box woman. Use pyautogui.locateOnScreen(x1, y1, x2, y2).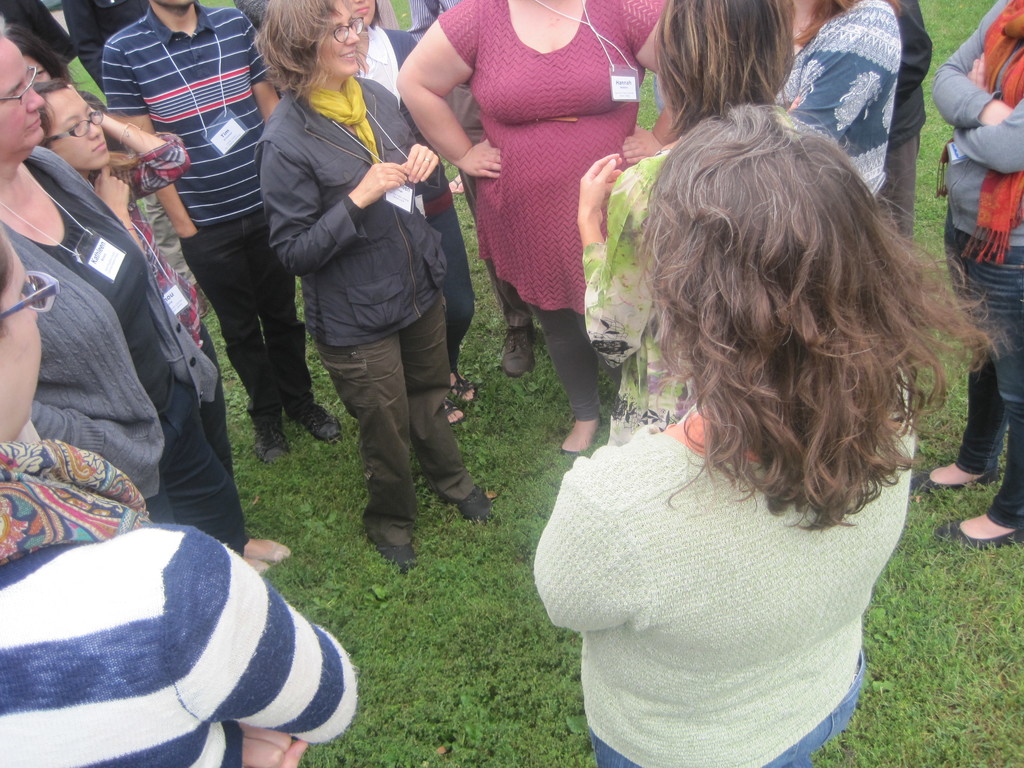
pyautogui.locateOnScreen(906, 0, 1023, 547).
